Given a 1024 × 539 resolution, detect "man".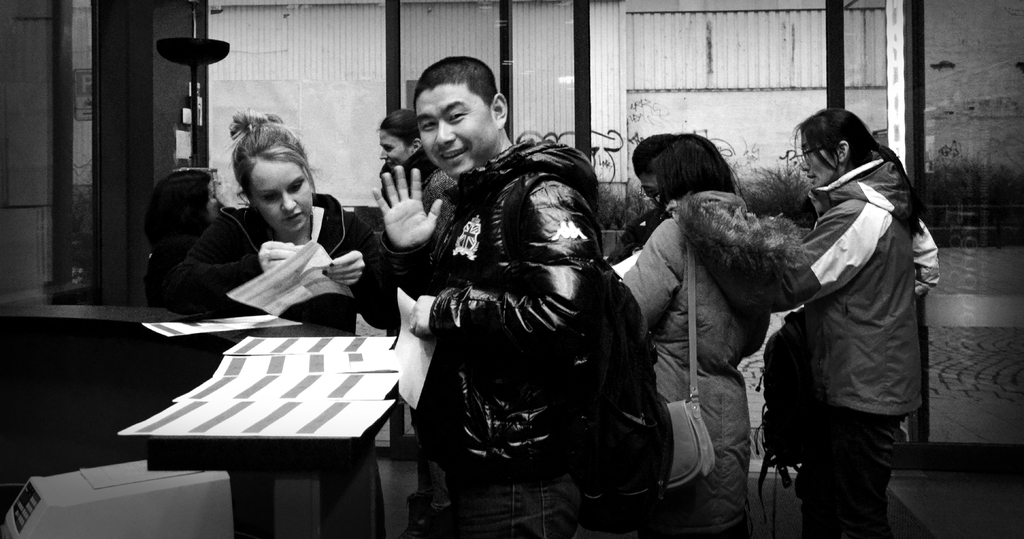
l=371, t=56, r=598, b=538.
